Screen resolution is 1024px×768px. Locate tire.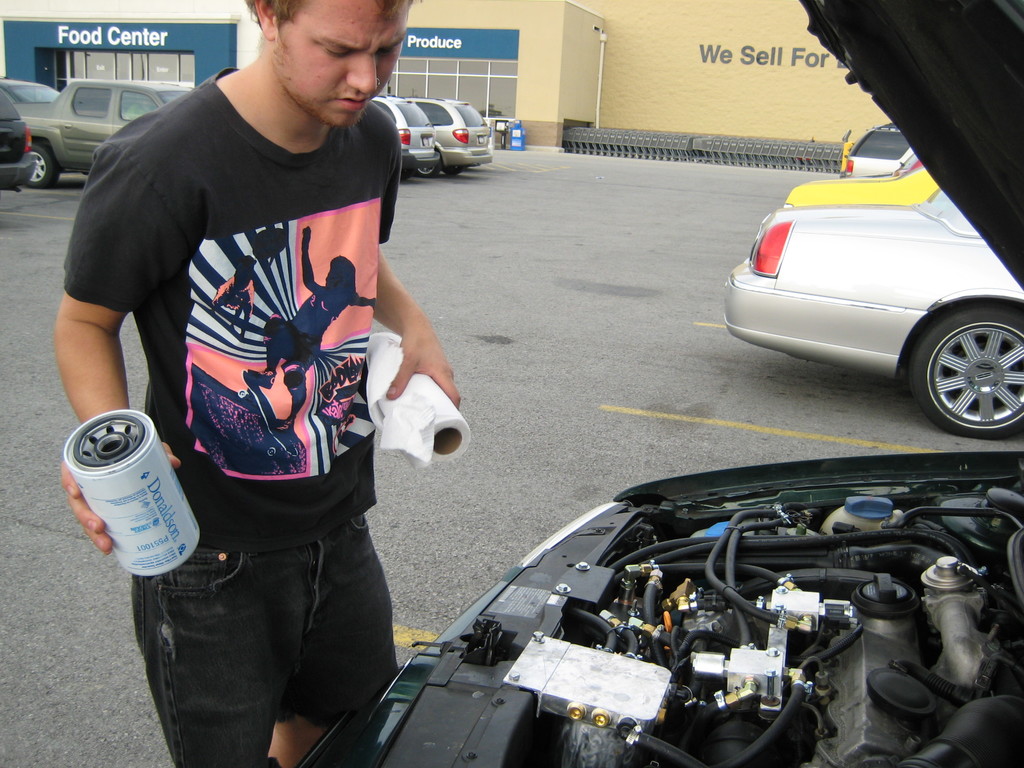
(413, 148, 444, 183).
